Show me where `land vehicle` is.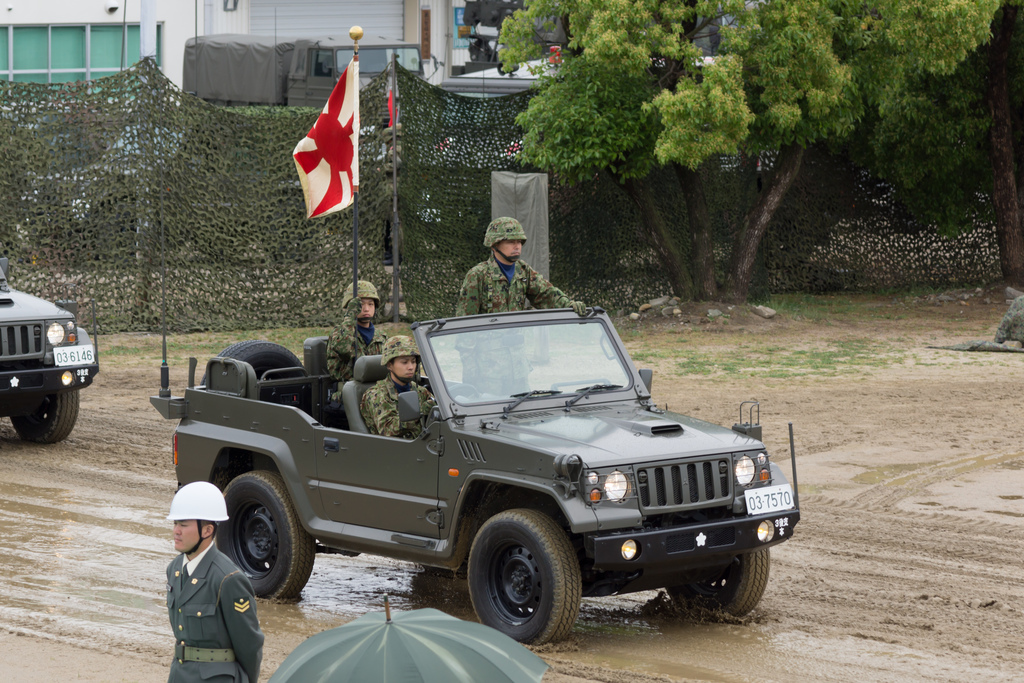
`land vehicle` is at 3,267,89,454.
